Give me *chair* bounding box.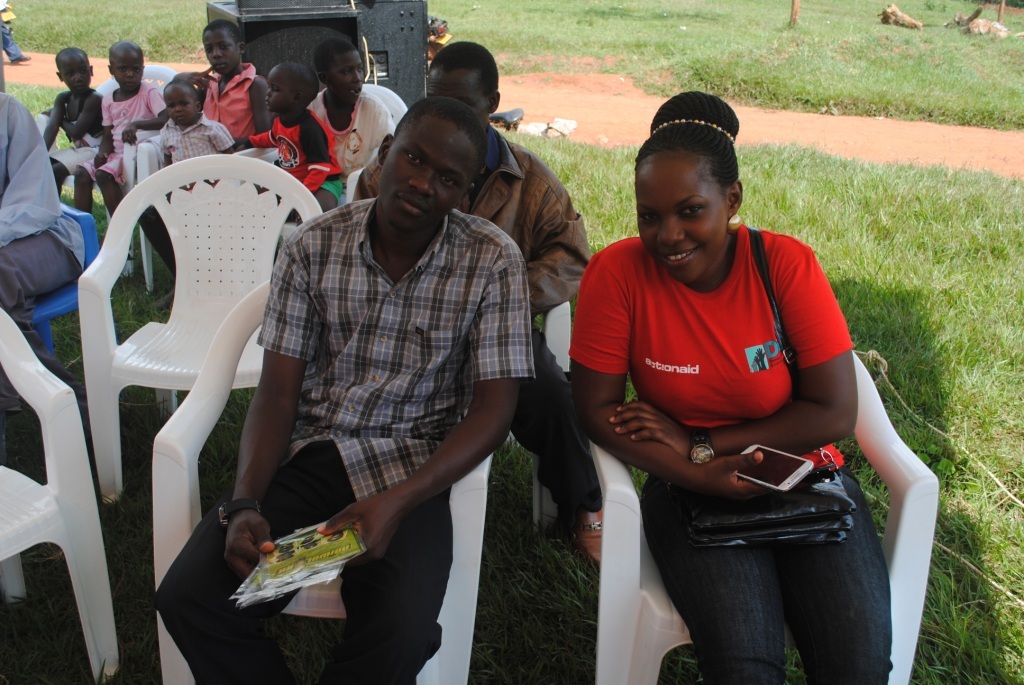
region(155, 281, 494, 684).
